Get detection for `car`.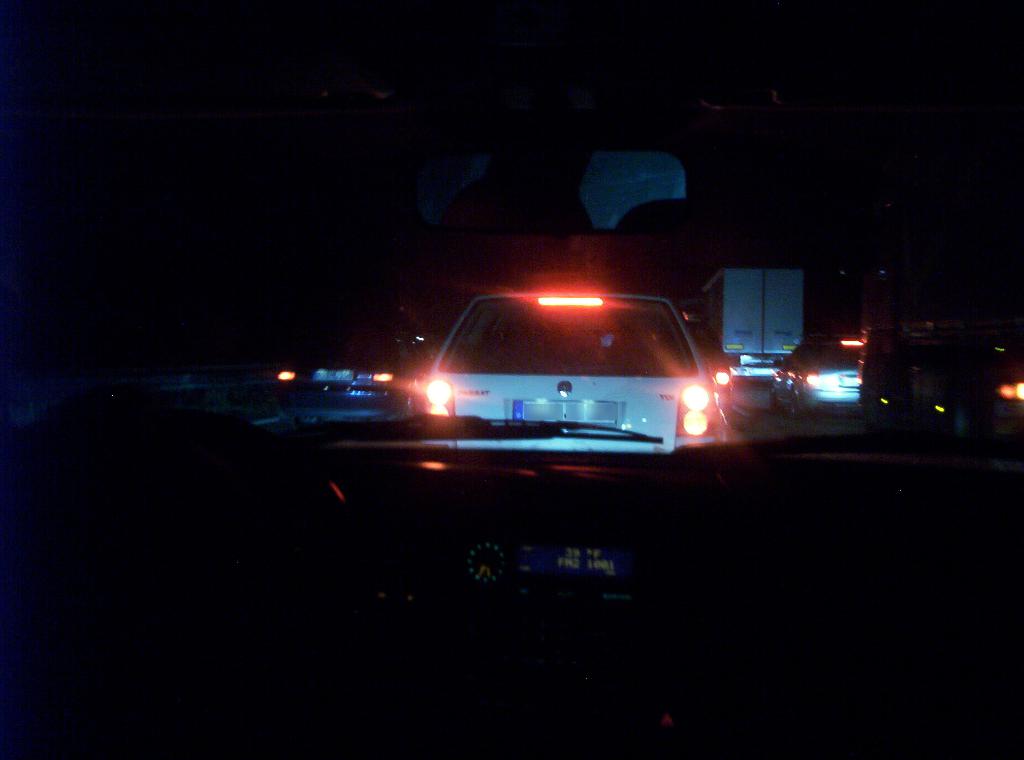
Detection: (x1=278, y1=337, x2=412, y2=417).
